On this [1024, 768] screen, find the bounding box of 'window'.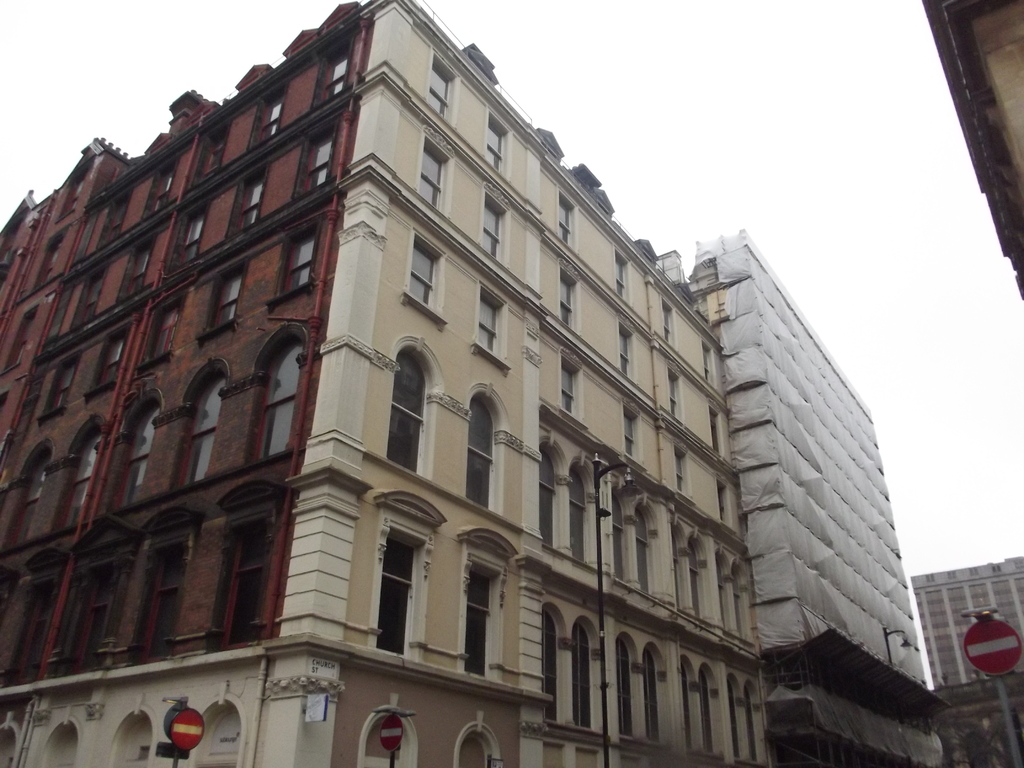
Bounding box: 538 447 544 536.
